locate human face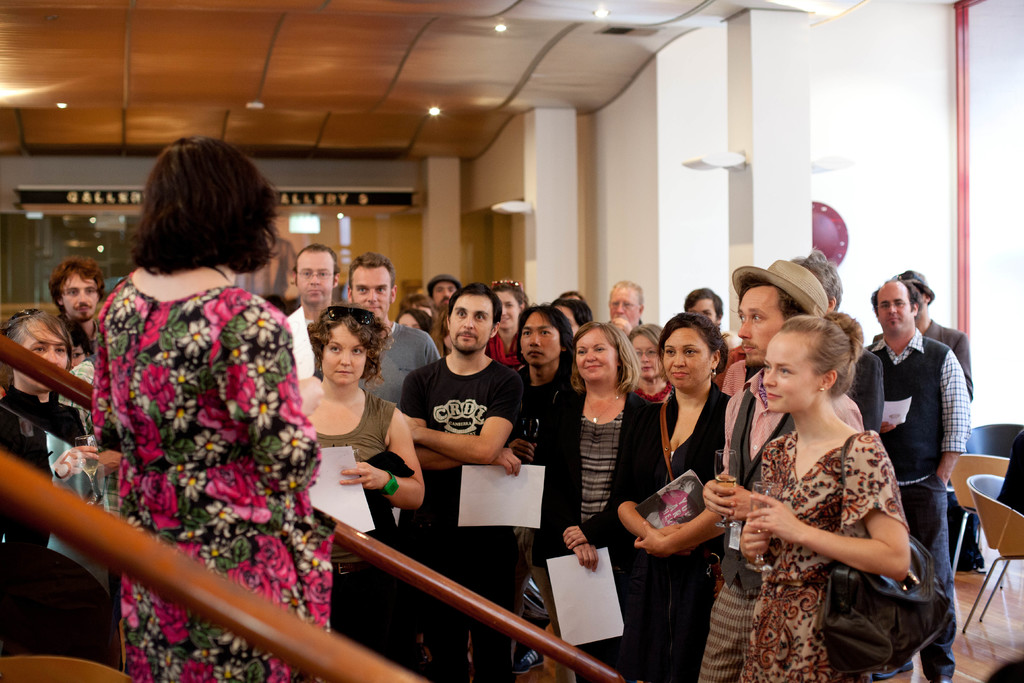
BBox(610, 288, 637, 325)
